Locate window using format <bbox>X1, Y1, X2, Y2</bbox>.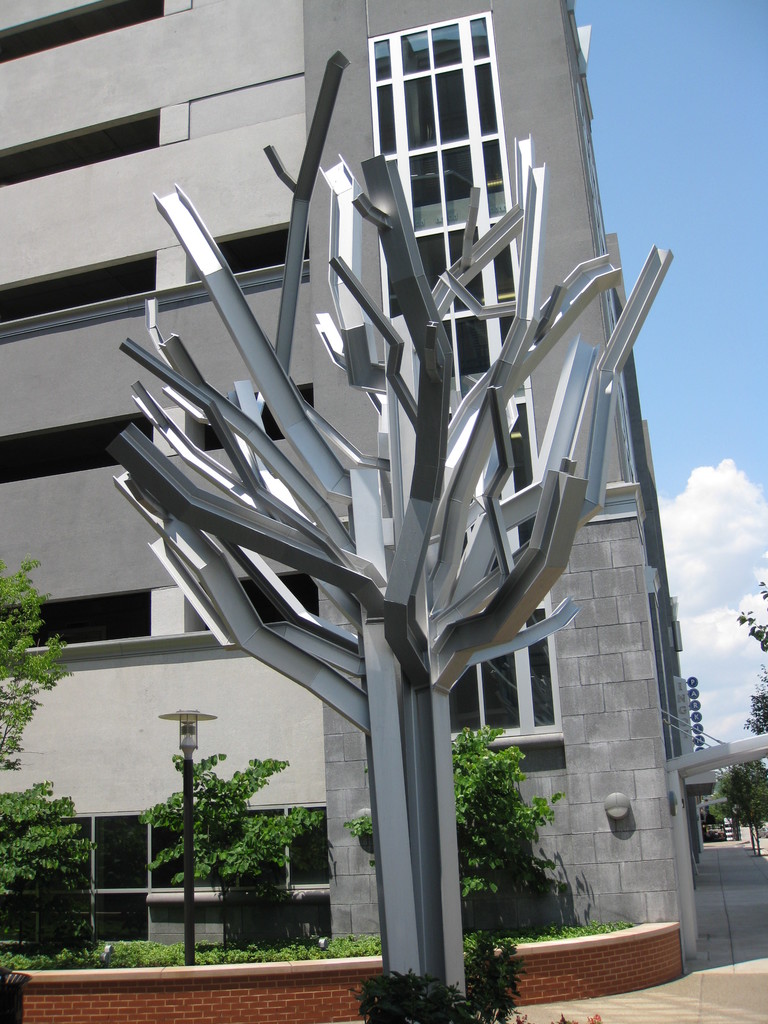
<bbox>57, 813, 148, 953</bbox>.
